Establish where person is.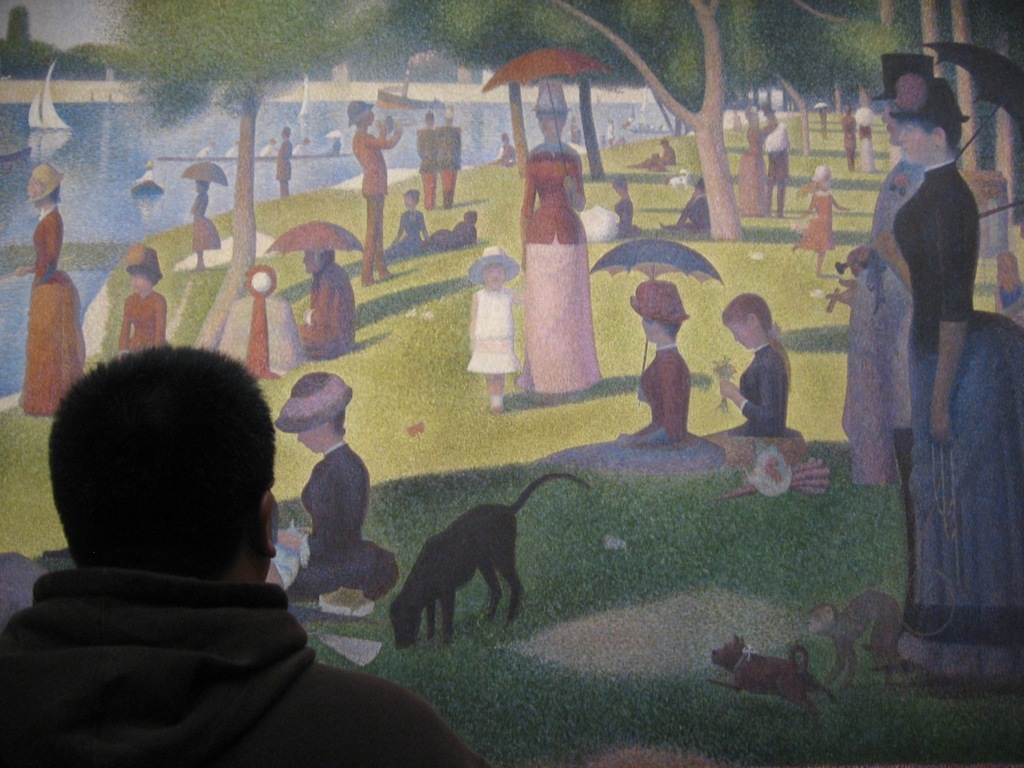
Established at bbox(840, 107, 858, 159).
